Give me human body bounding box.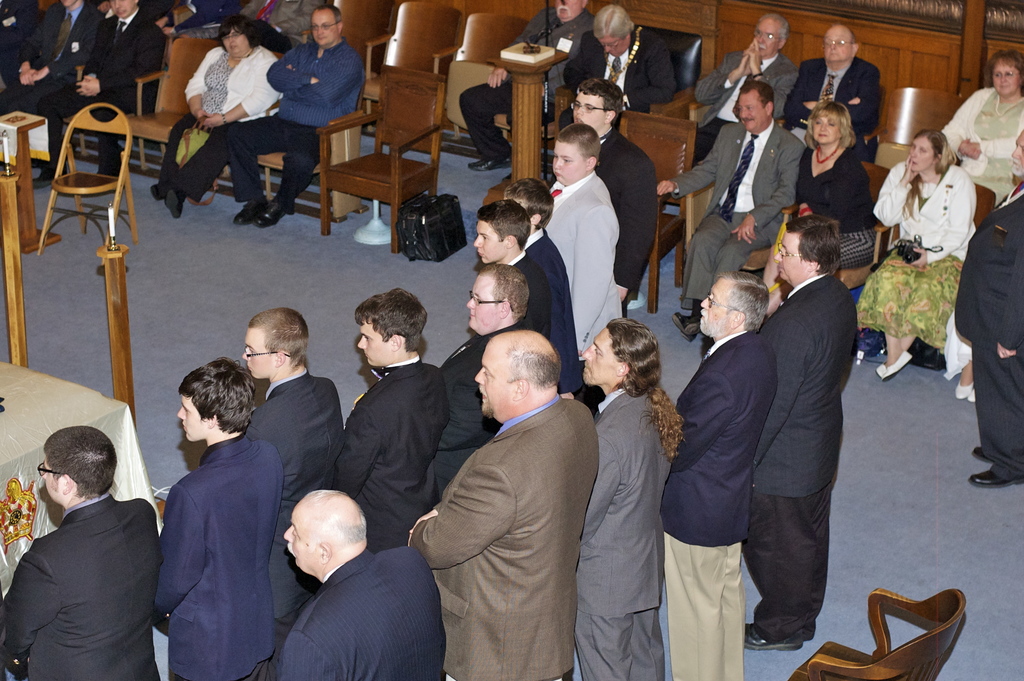
[952,180,1023,488].
